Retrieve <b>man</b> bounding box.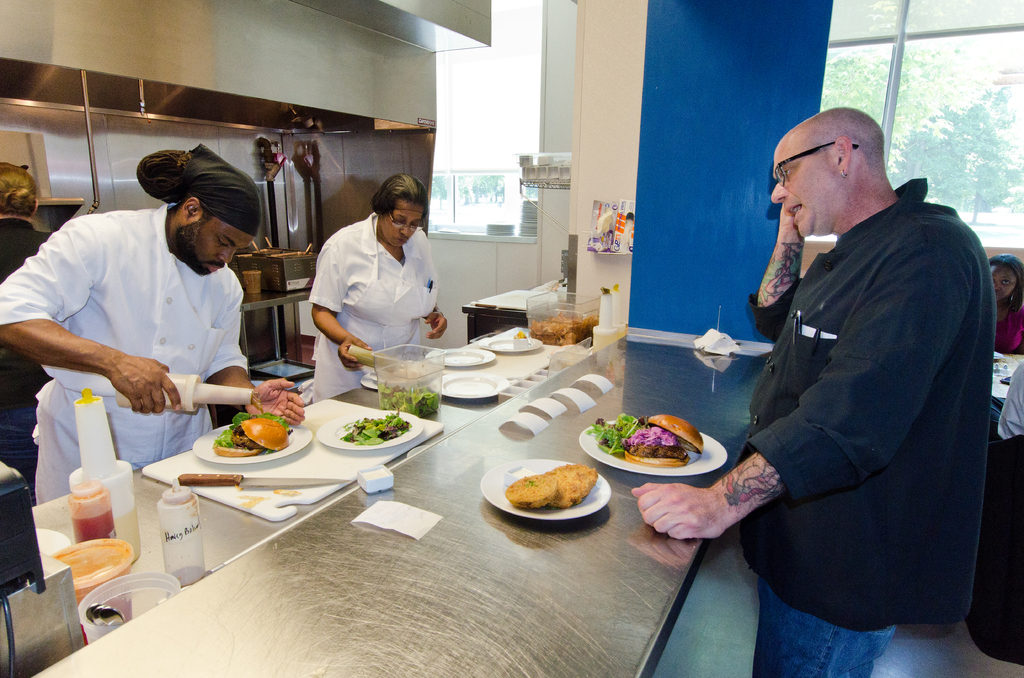
Bounding box: <bbox>12, 161, 297, 487</bbox>.
